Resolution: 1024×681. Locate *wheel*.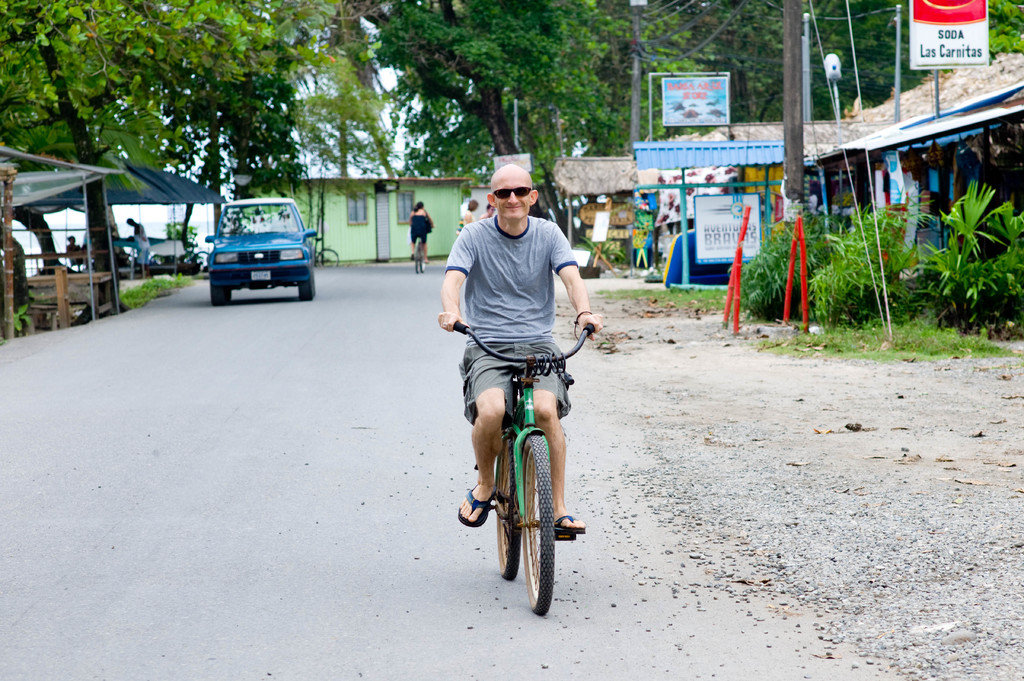
box(496, 431, 522, 587).
